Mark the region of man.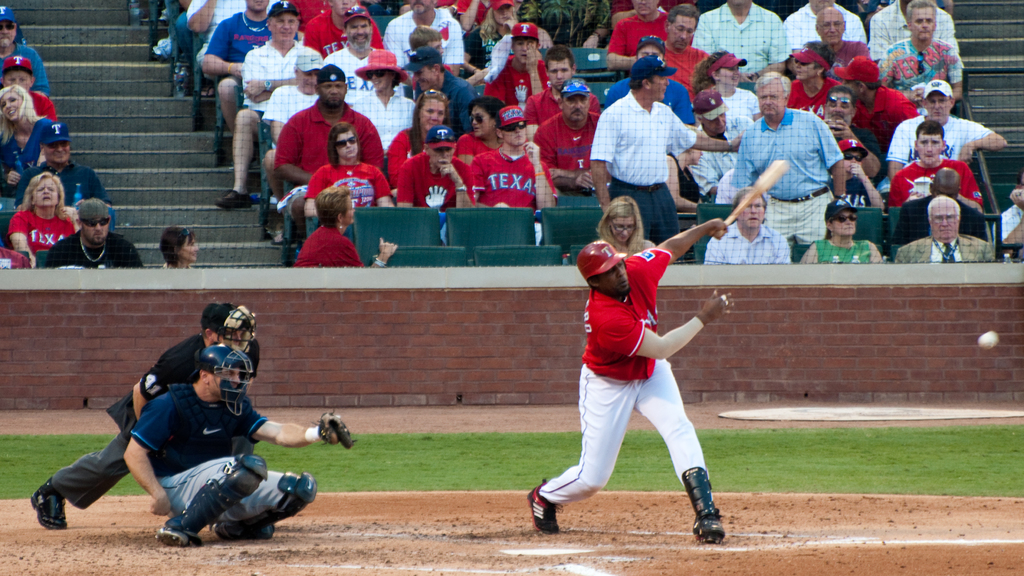
Region: x1=897, y1=166, x2=992, y2=243.
